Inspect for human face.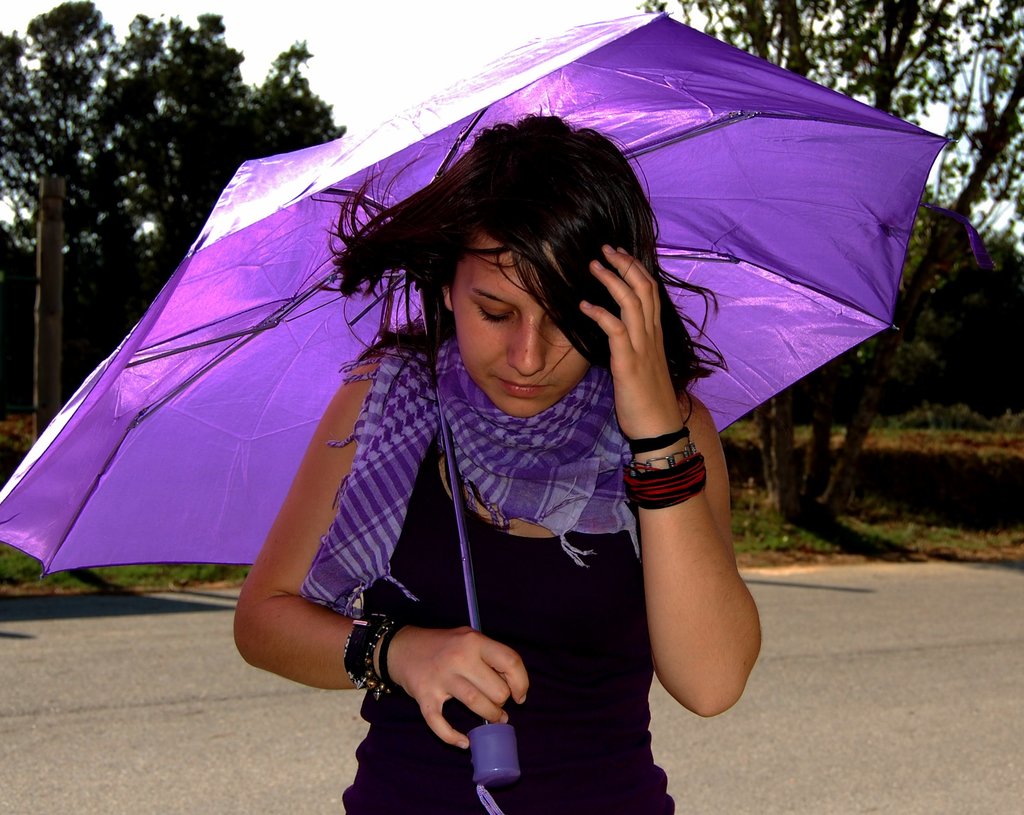
Inspection: bbox=[456, 229, 594, 414].
